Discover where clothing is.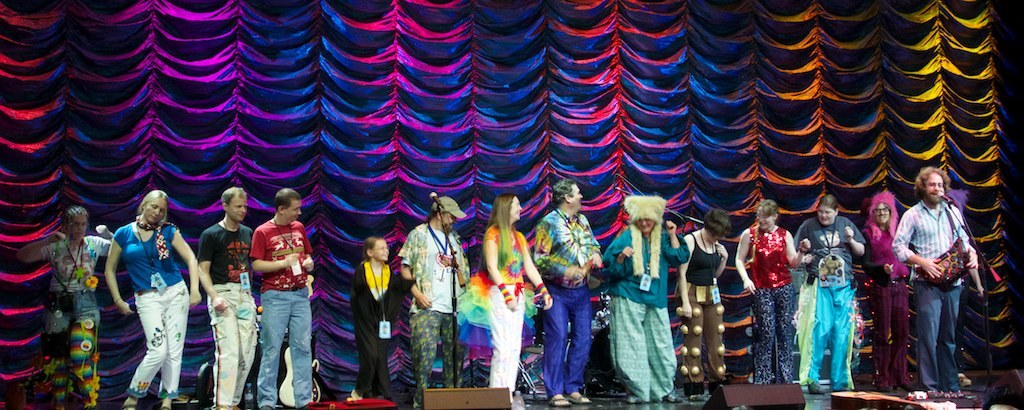
Discovered at <bbox>862, 184, 908, 382</bbox>.
